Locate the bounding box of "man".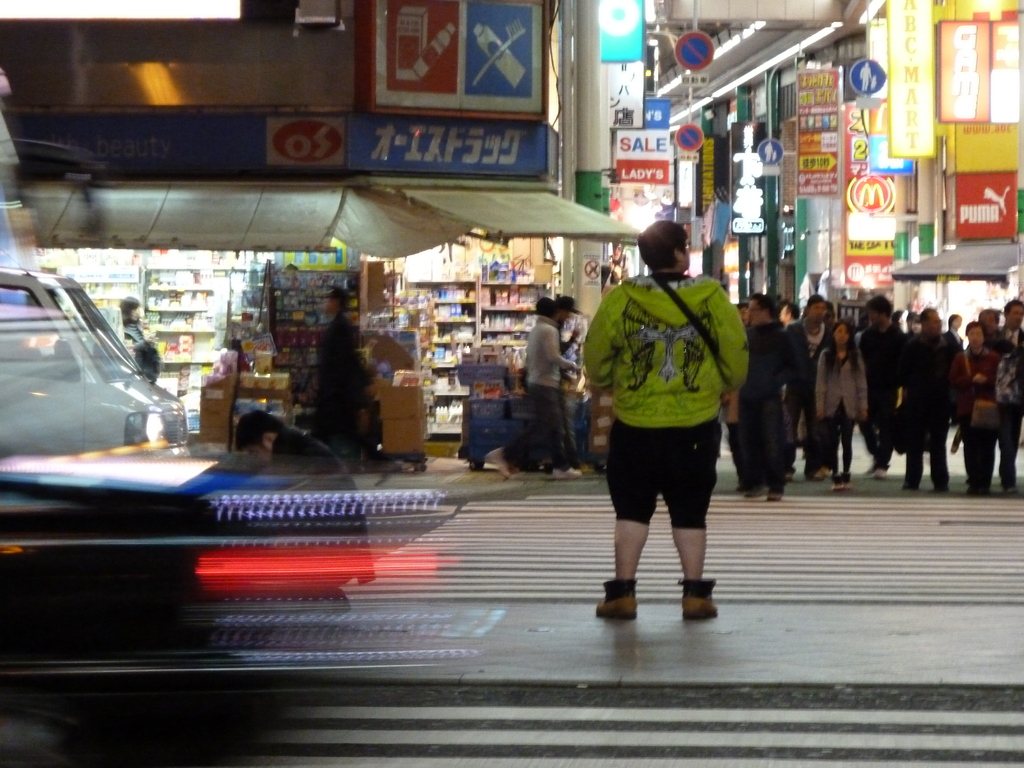
Bounding box: [x1=986, y1=297, x2=1023, y2=495].
